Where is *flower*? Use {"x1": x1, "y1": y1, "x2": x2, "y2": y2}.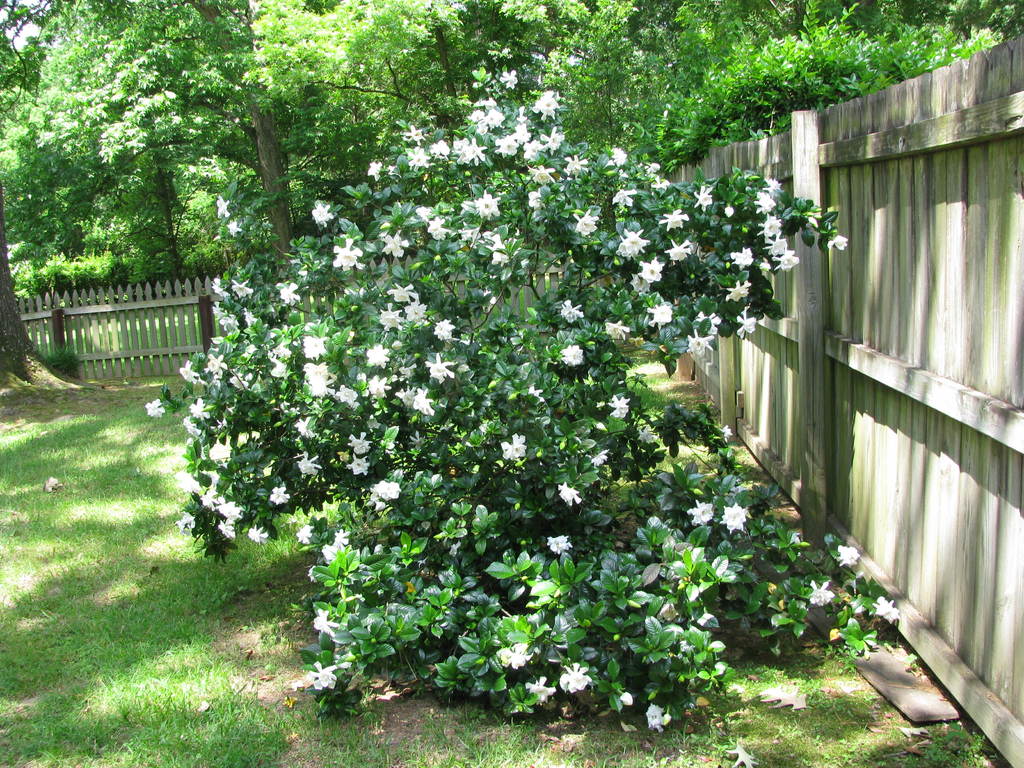
{"x1": 475, "y1": 192, "x2": 504, "y2": 218}.
